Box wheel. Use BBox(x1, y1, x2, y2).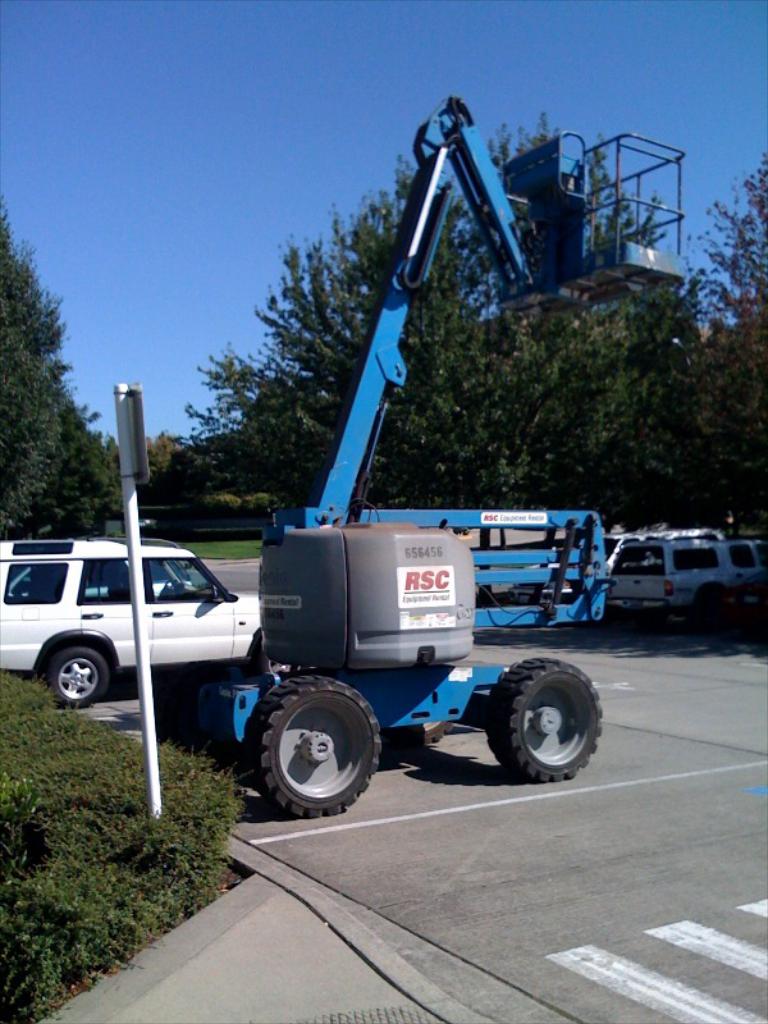
BBox(42, 646, 111, 710).
